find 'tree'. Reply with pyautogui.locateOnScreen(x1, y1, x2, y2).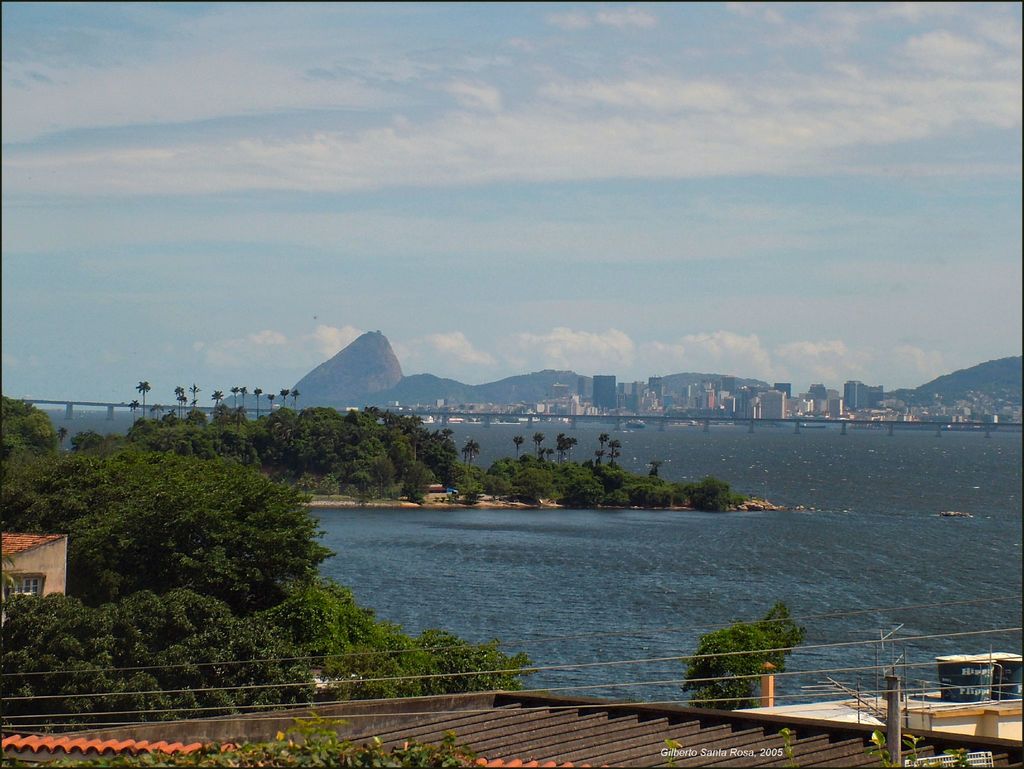
pyautogui.locateOnScreen(598, 430, 613, 474).
